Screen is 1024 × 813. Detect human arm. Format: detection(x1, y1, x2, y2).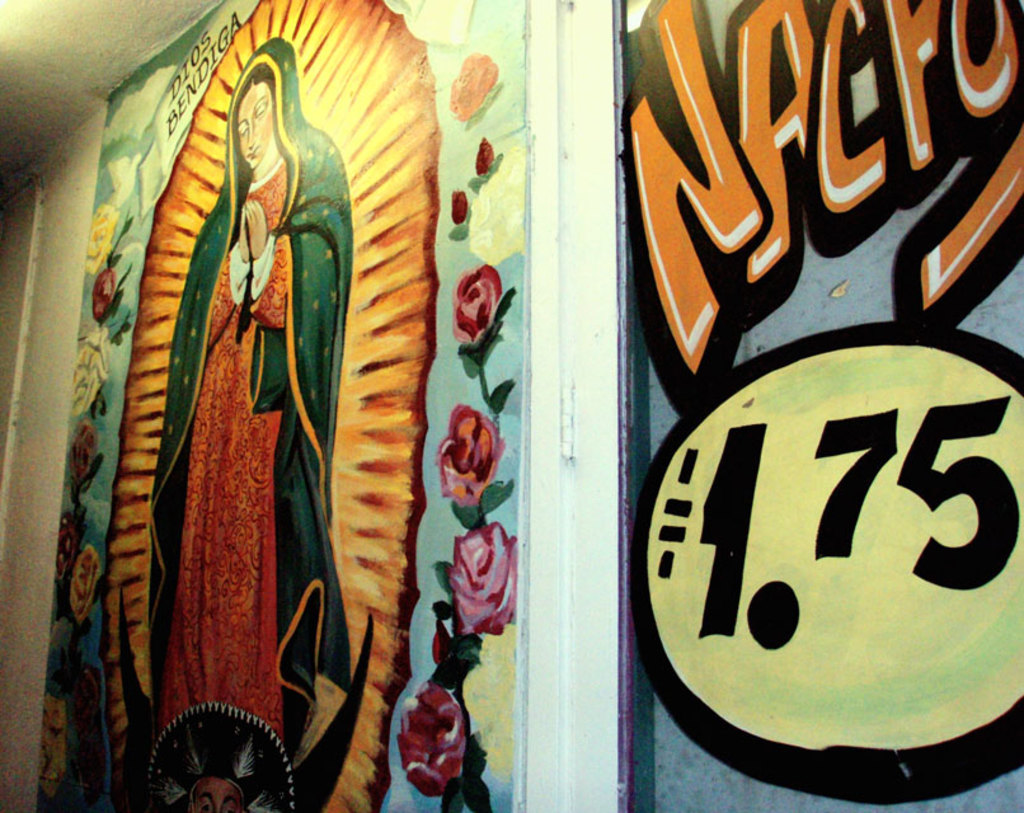
detection(245, 199, 292, 329).
